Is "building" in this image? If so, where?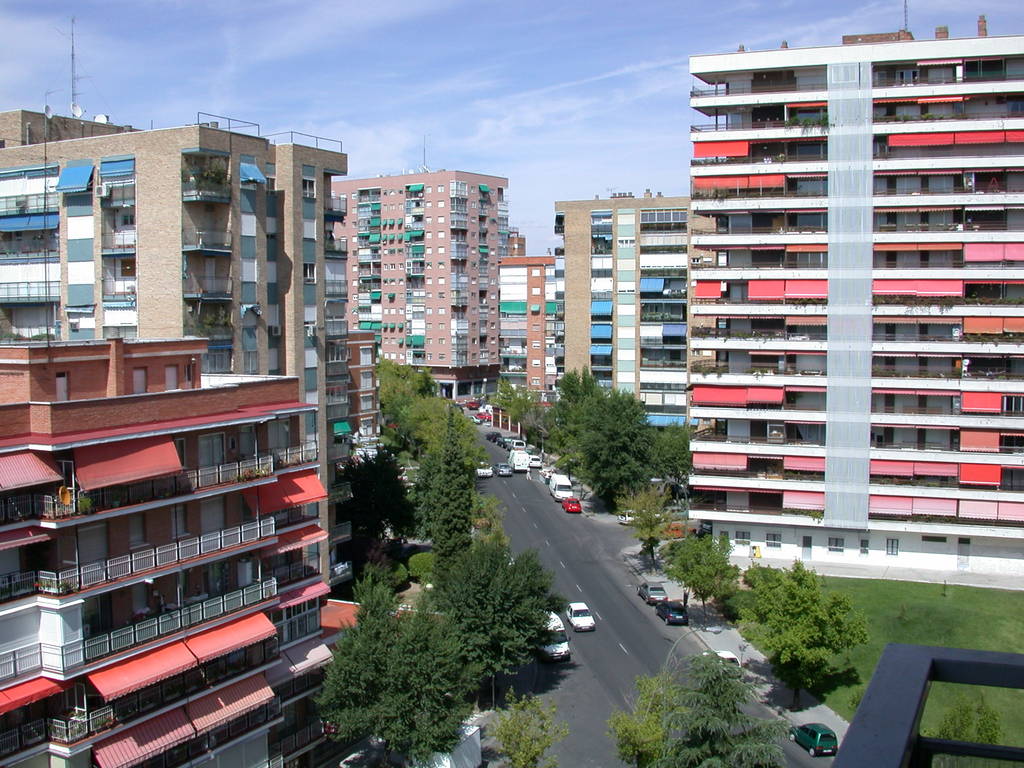
Yes, at x1=671, y1=19, x2=1023, y2=595.
